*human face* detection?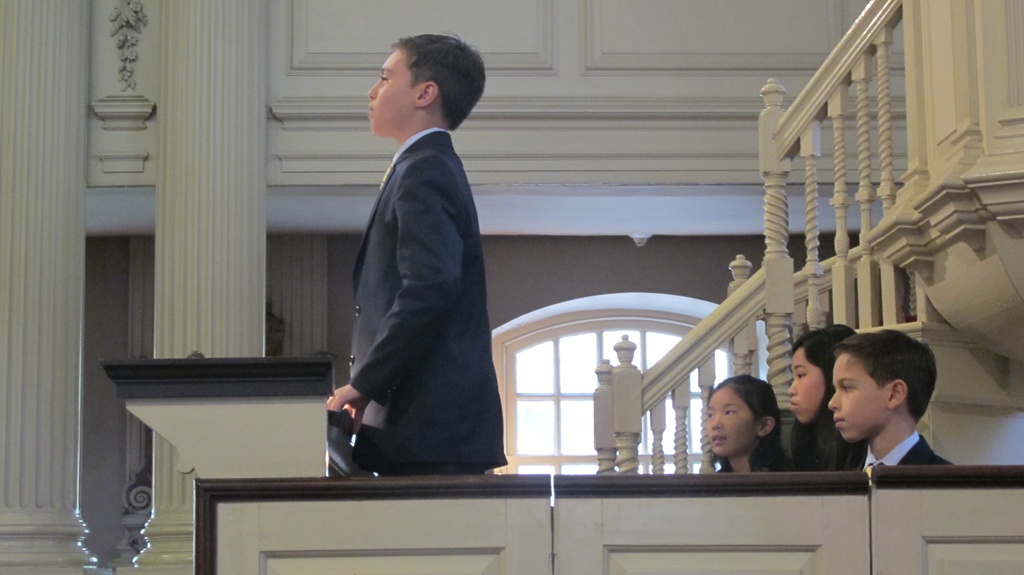
crop(781, 339, 819, 419)
